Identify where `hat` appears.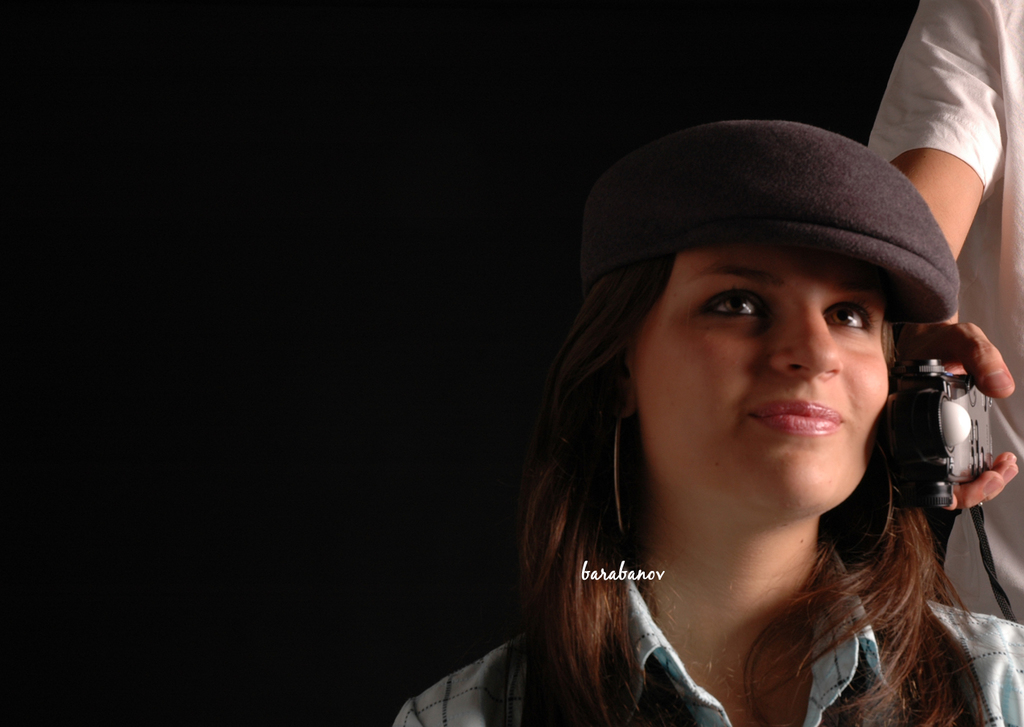
Appears at 583,111,963,322.
